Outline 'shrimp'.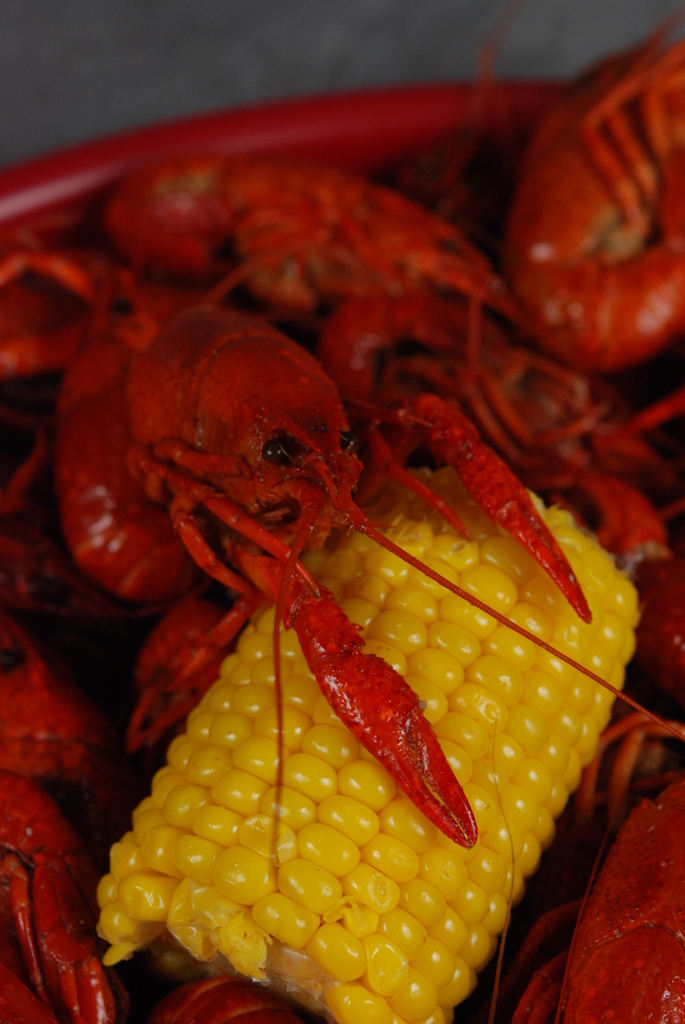
Outline: 0:614:152:1023.
